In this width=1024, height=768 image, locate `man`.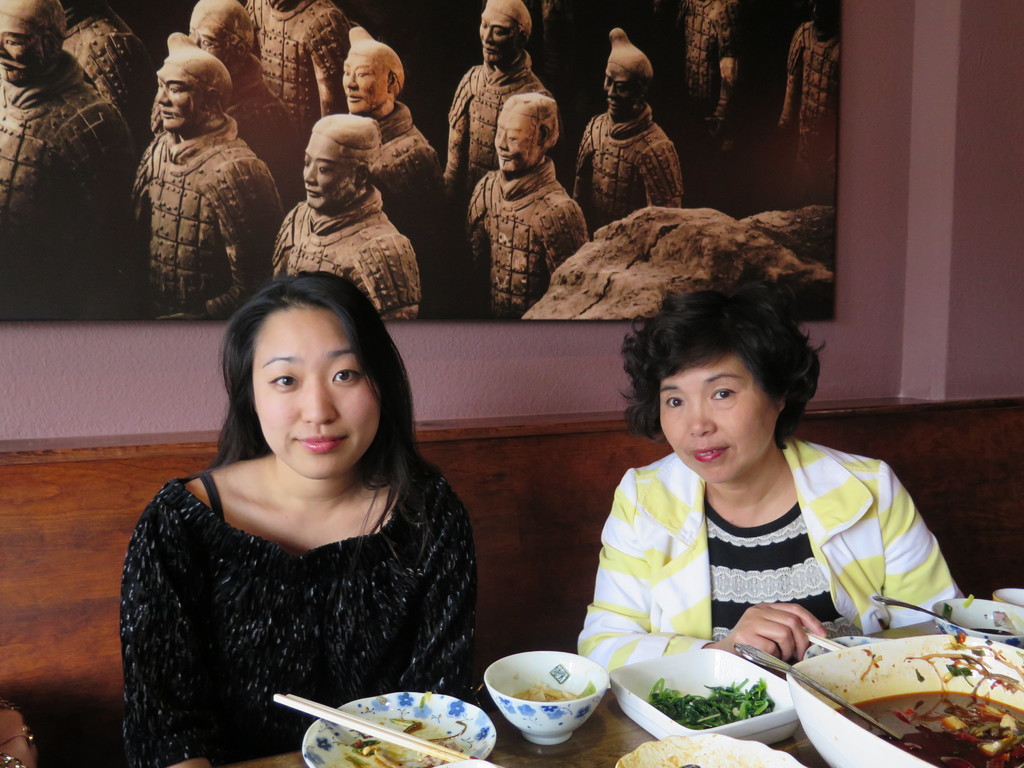
Bounding box: [678, 0, 742, 145].
